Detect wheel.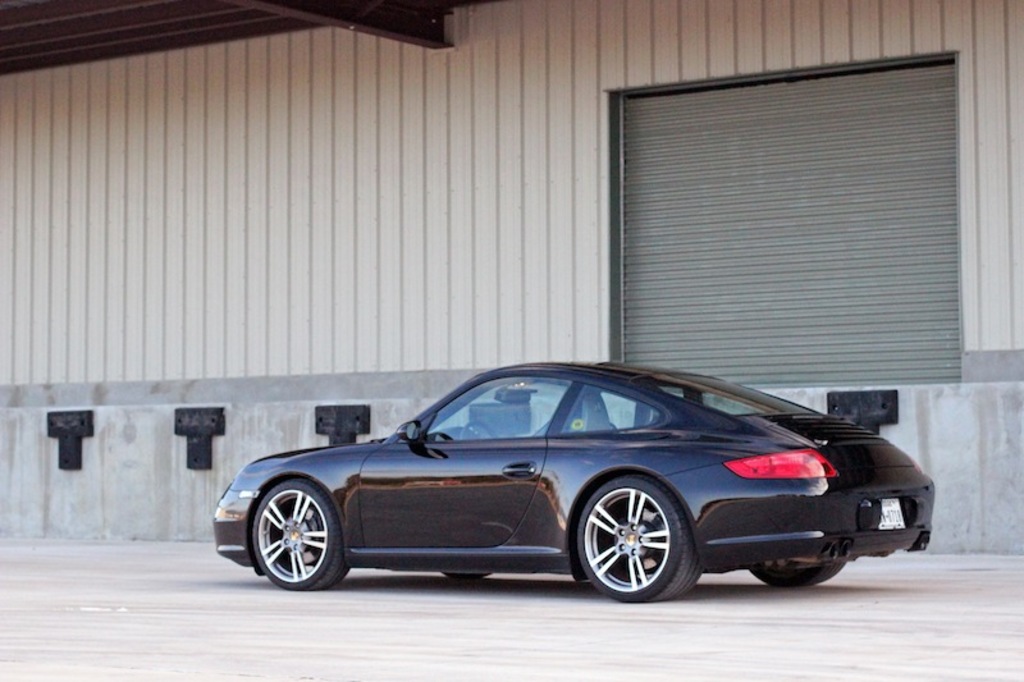
Detected at (x1=458, y1=417, x2=502, y2=443).
